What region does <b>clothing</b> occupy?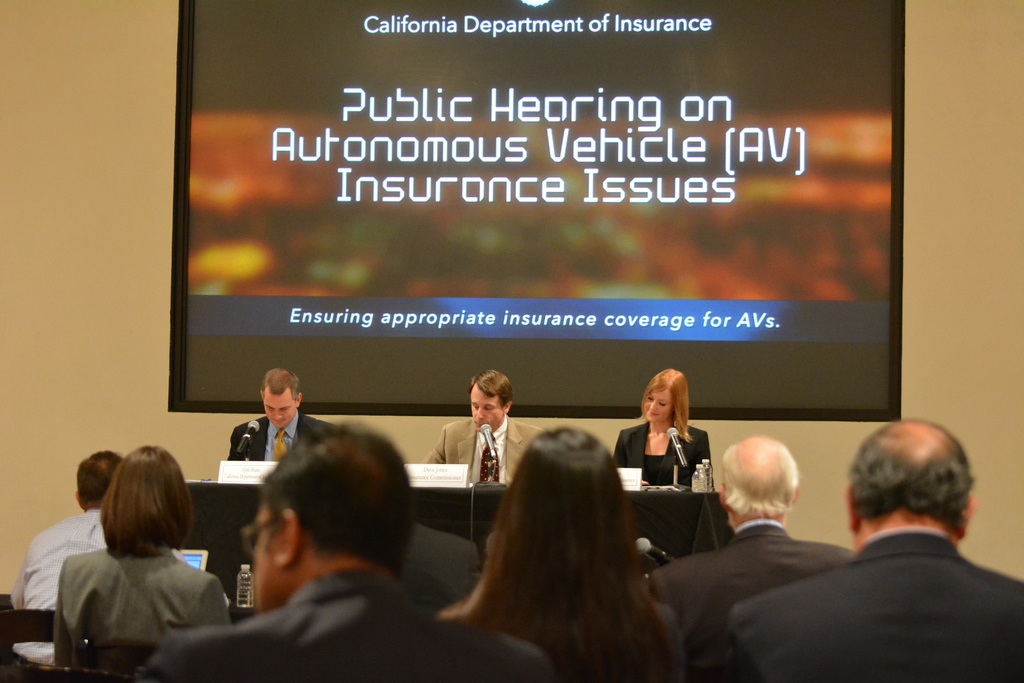
{"left": 26, "top": 515, "right": 231, "bottom": 669}.
